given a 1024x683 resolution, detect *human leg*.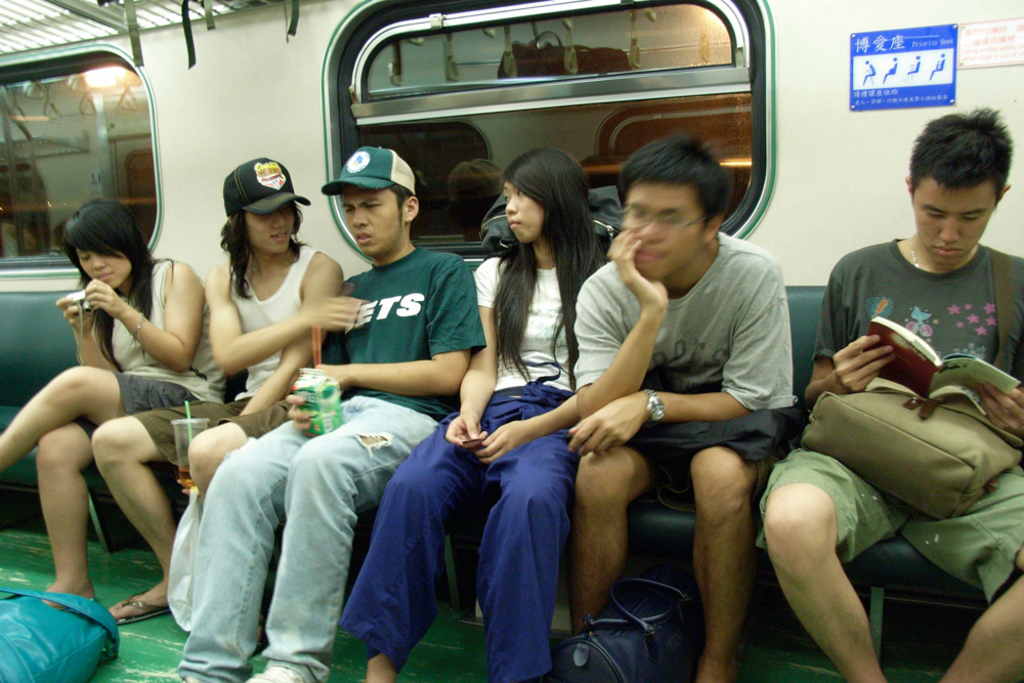
locate(196, 391, 293, 507).
